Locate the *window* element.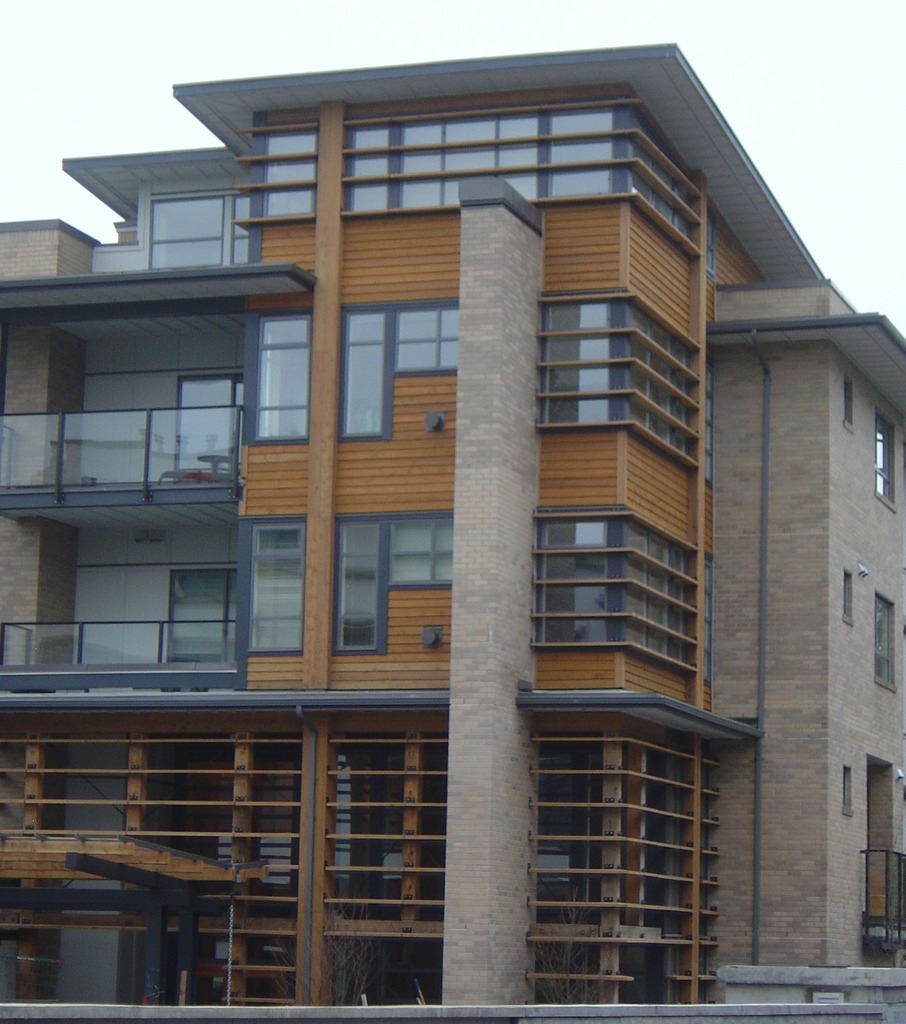
Element bbox: x1=159, y1=563, x2=249, y2=669.
